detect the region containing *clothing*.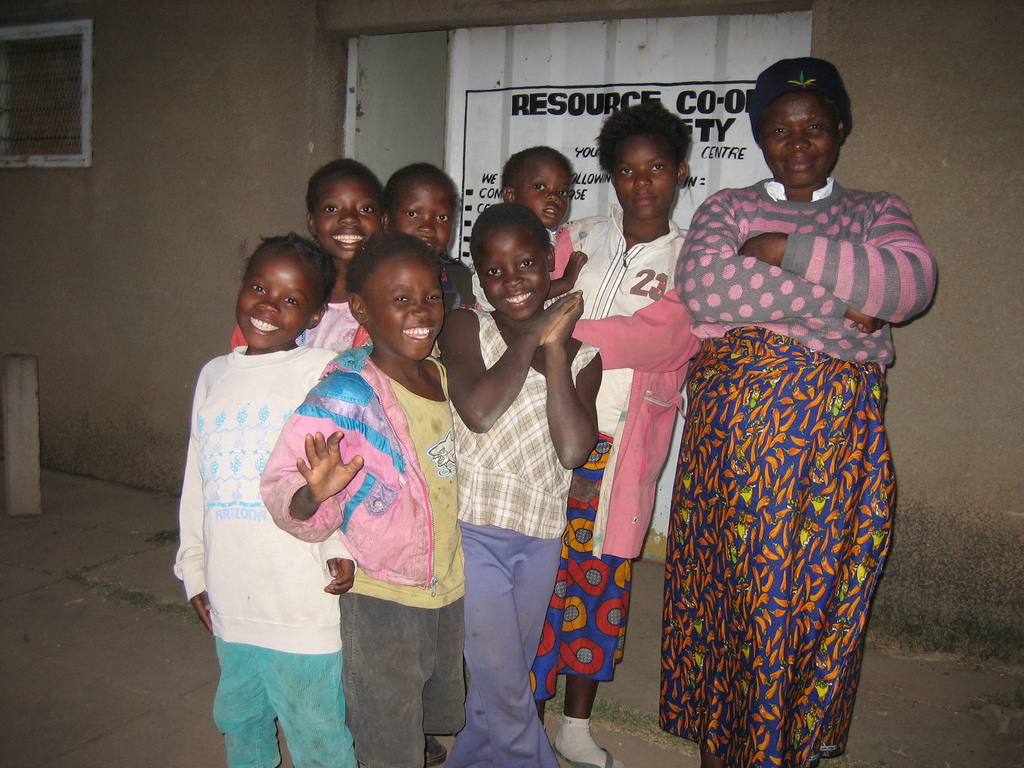
pyautogui.locateOnScreen(650, 160, 921, 742).
